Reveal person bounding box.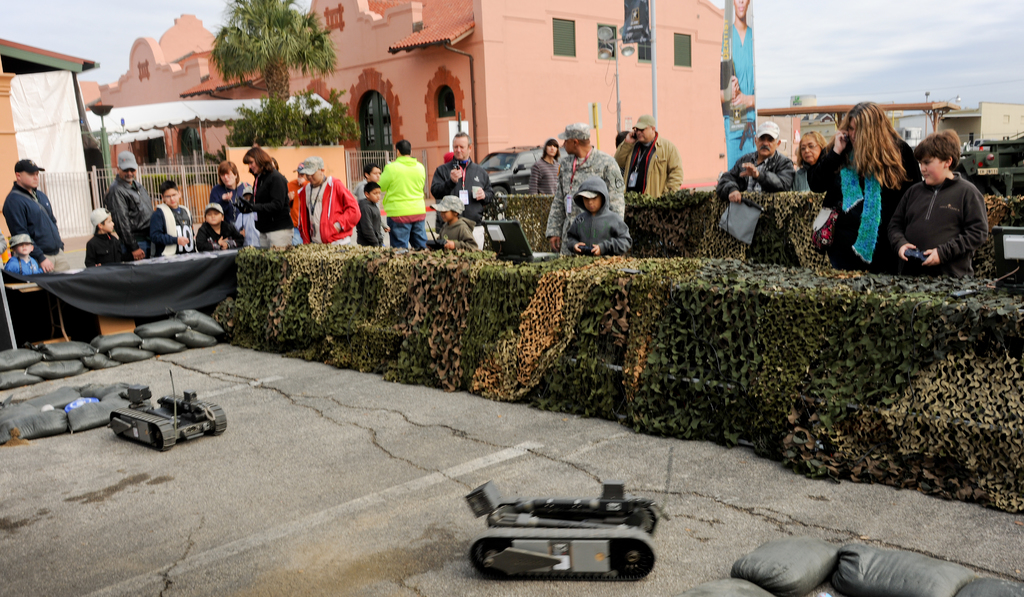
Revealed: rect(3, 232, 37, 277).
